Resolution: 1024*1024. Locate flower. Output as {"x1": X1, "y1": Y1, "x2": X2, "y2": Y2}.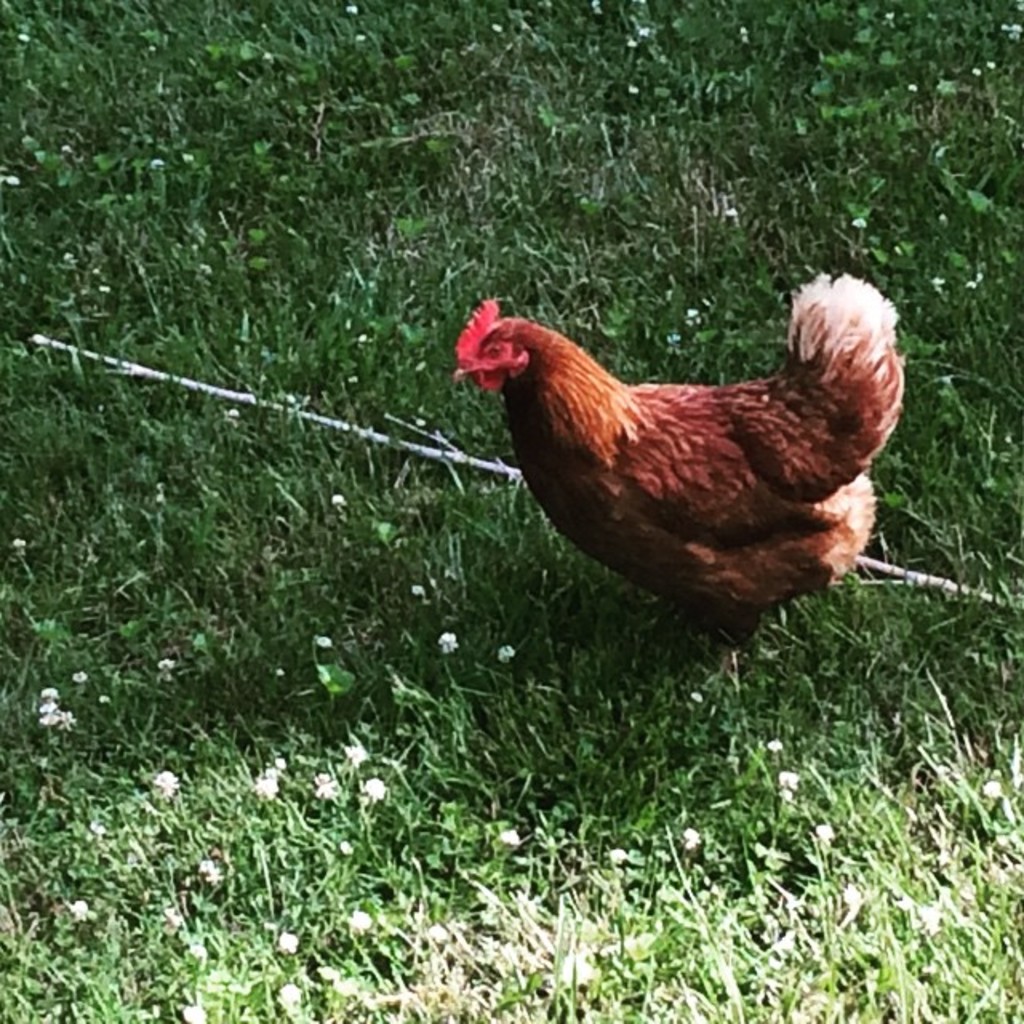
{"x1": 766, "y1": 734, "x2": 784, "y2": 754}.
